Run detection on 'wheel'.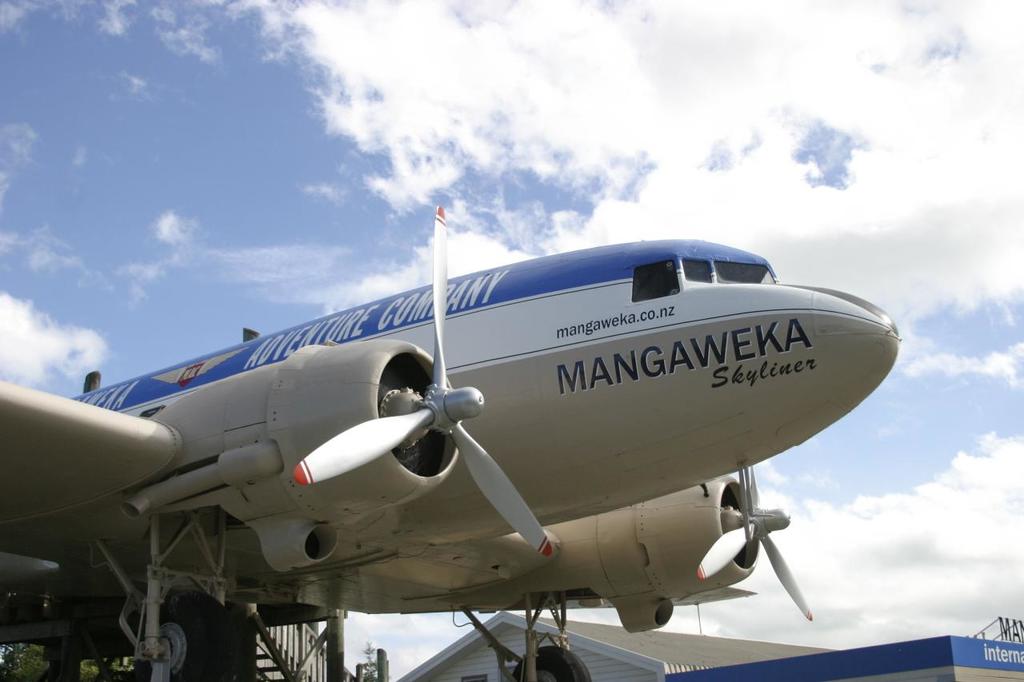
Result: bbox=[135, 605, 222, 668].
